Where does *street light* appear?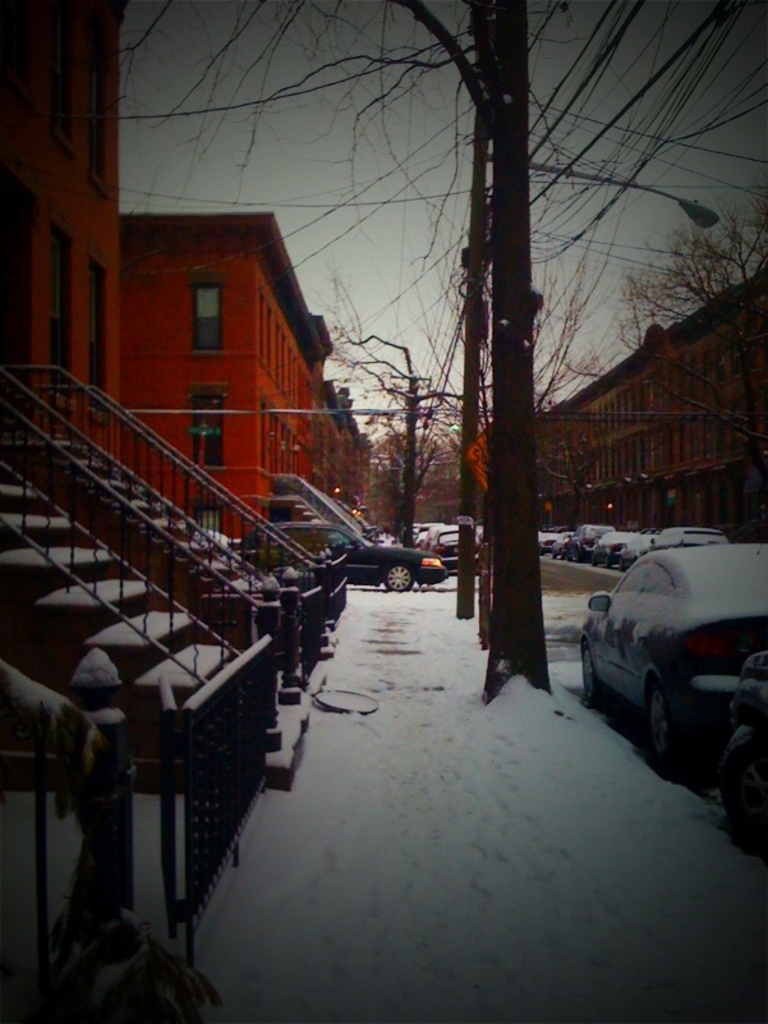
Appears at select_region(460, 155, 723, 626).
